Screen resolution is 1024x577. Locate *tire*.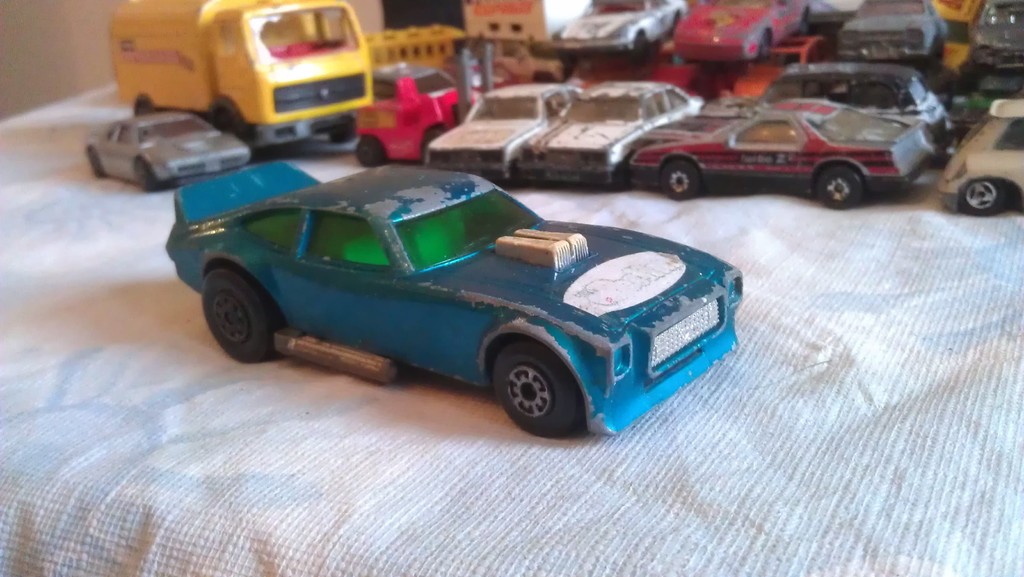
635, 33, 652, 59.
